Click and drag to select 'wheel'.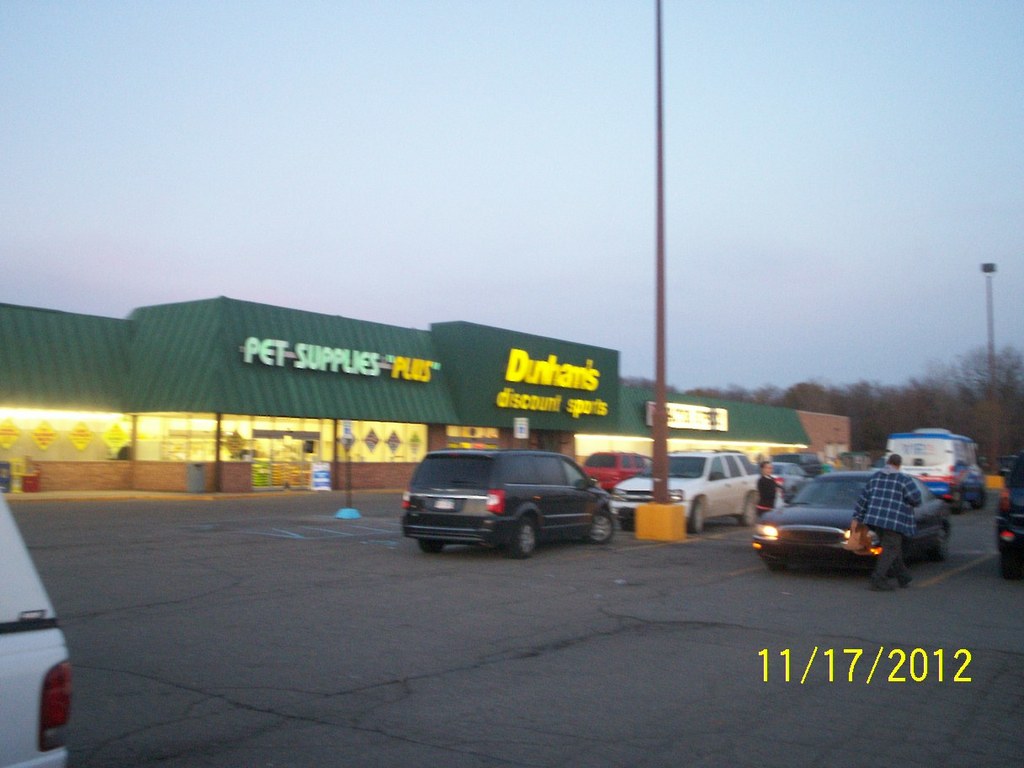
Selection: {"left": 743, "top": 493, "right": 759, "bottom": 525}.
